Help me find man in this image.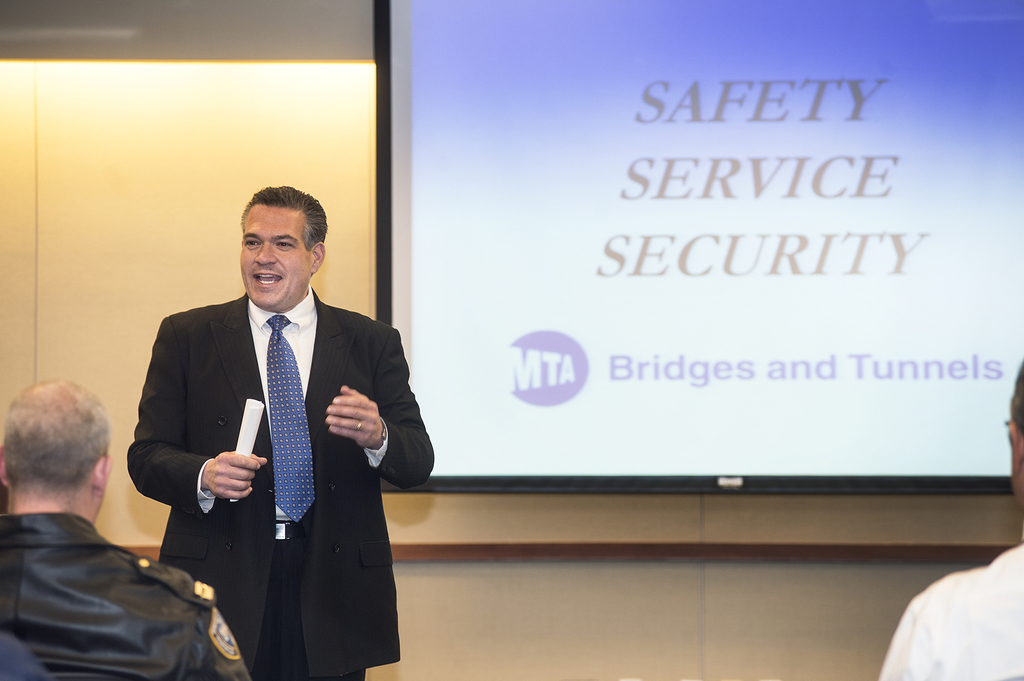
Found it: l=131, t=190, r=418, b=658.
